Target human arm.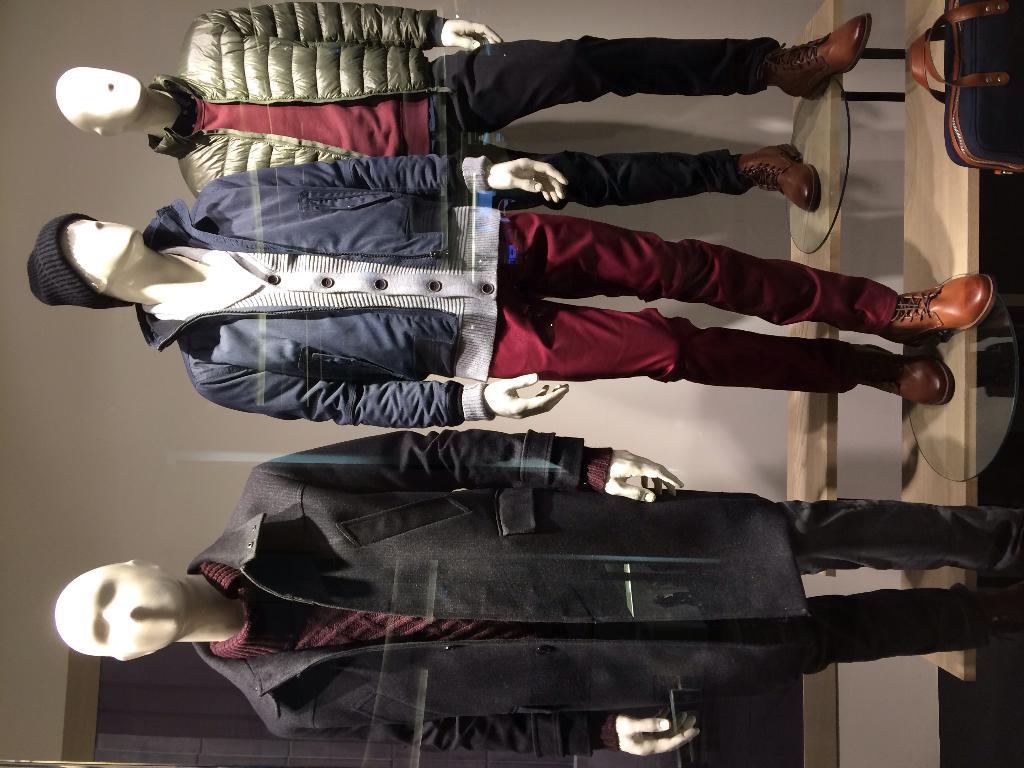
Target region: select_region(214, 154, 565, 209).
